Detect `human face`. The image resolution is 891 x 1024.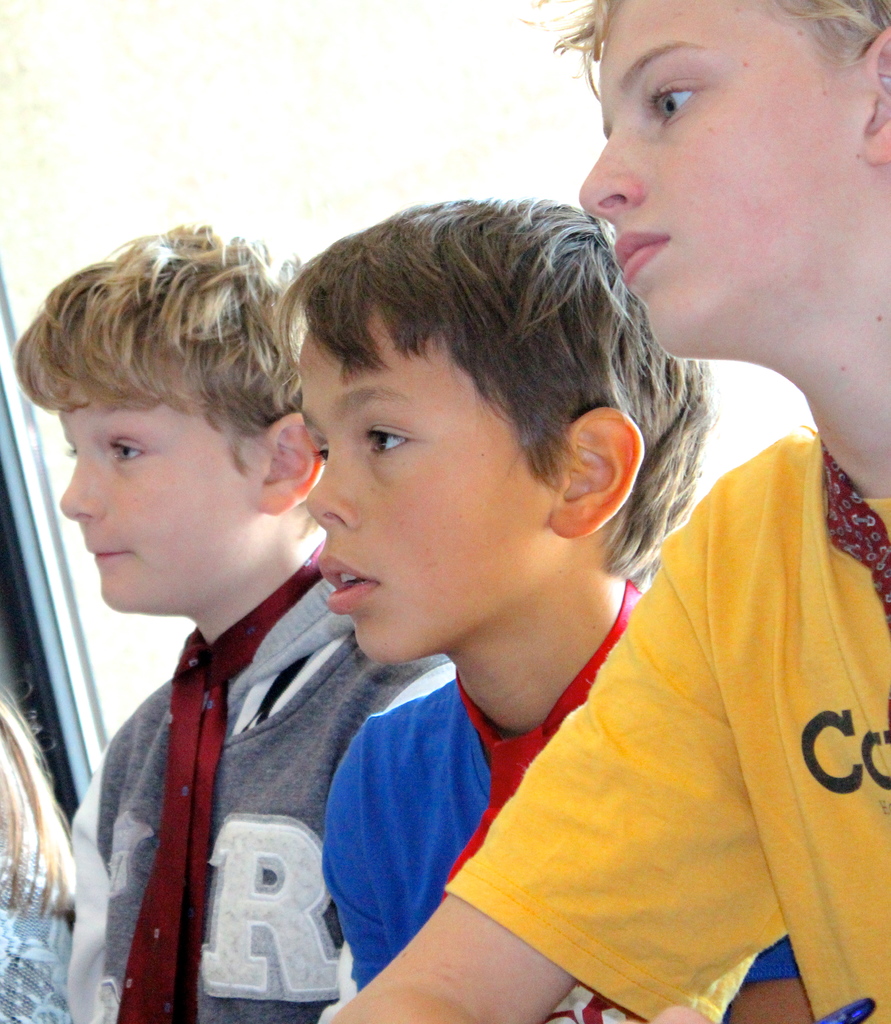
crop(51, 378, 259, 623).
